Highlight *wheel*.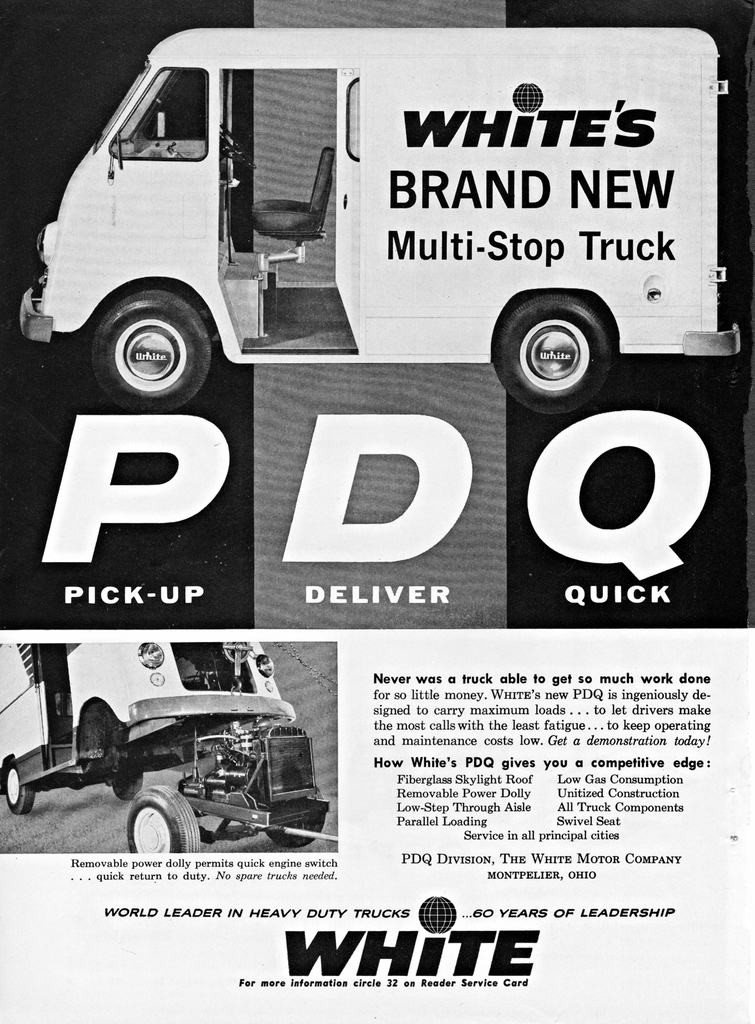
Highlighted region: (111,772,142,802).
